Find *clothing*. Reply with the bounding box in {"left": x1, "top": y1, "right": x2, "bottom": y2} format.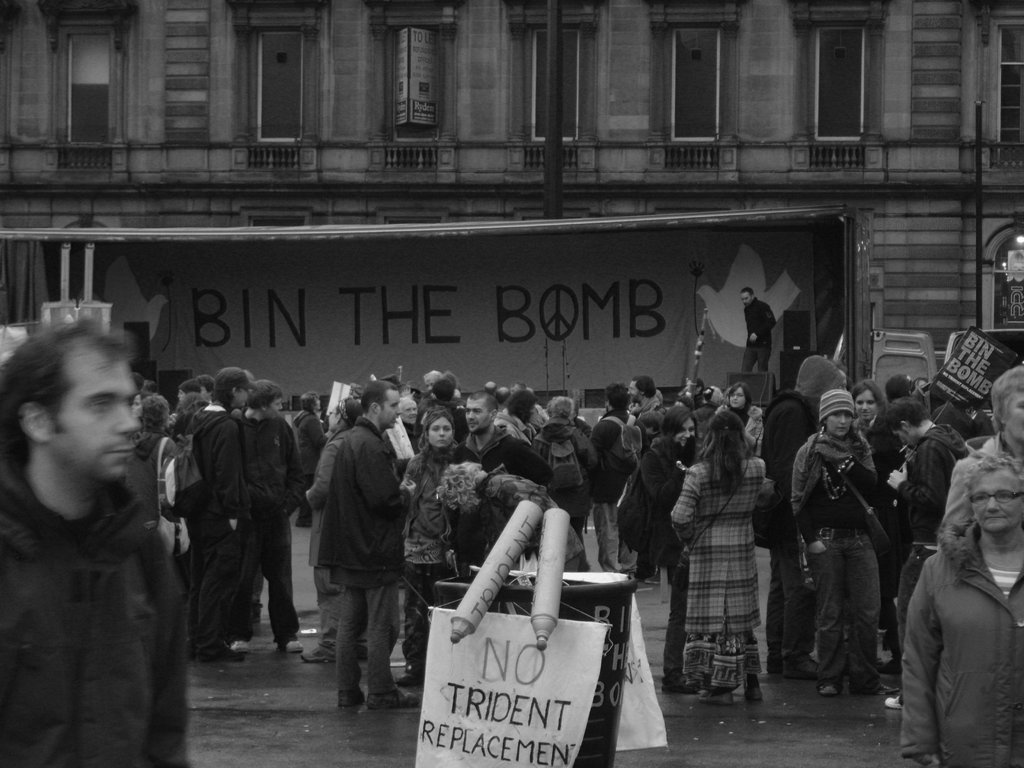
{"left": 131, "top": 428, "right": 180, "bottom": 598}.
